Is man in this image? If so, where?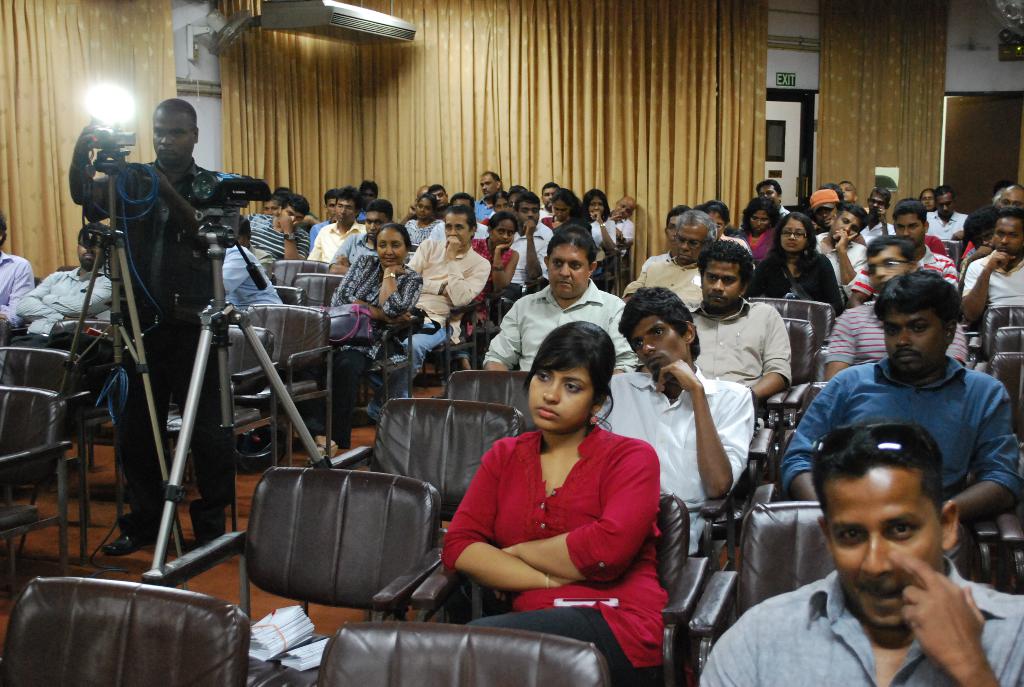
Yes, at bbox=(326, 198, 395, 278).
